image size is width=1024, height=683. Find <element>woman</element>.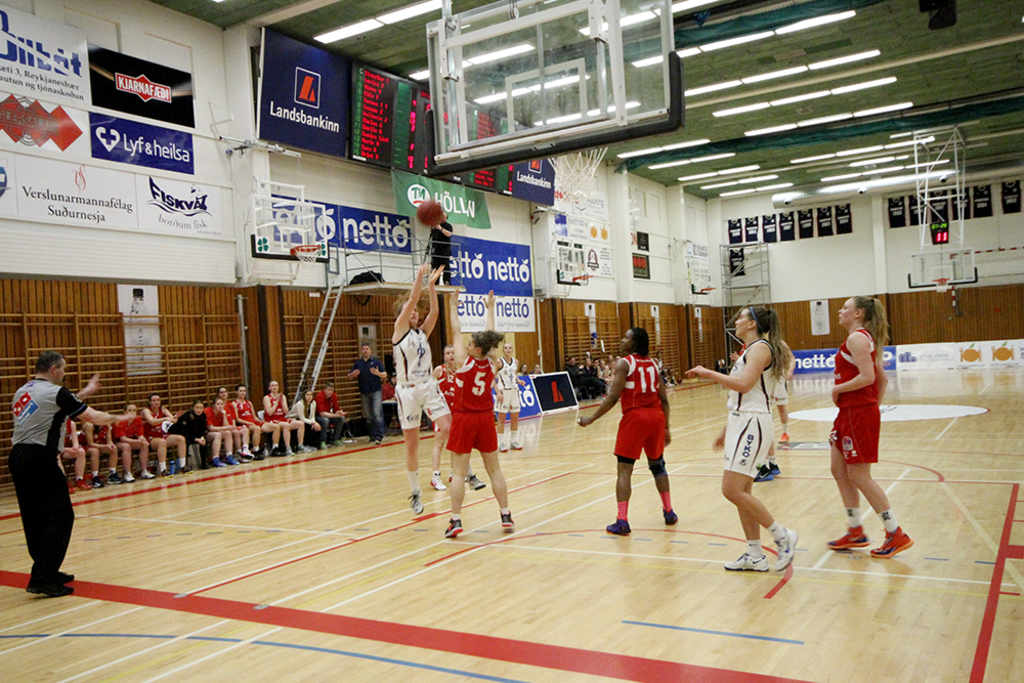
x1=686, y1=301, x2=797, y2=575.
